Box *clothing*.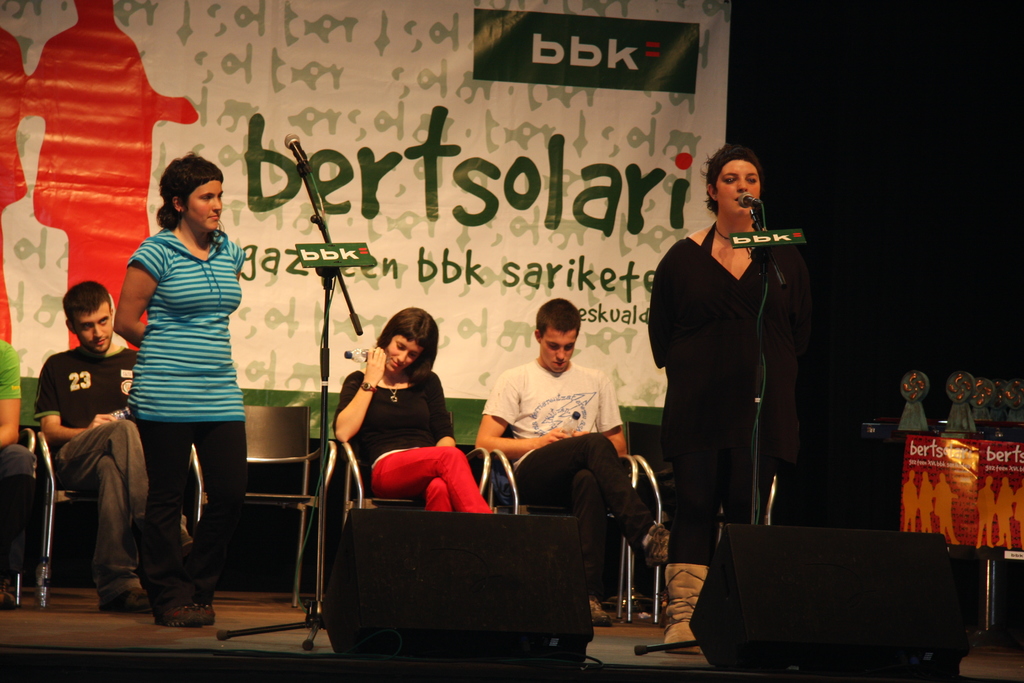
x1=122 y1=223 x2=255 y2=583.
